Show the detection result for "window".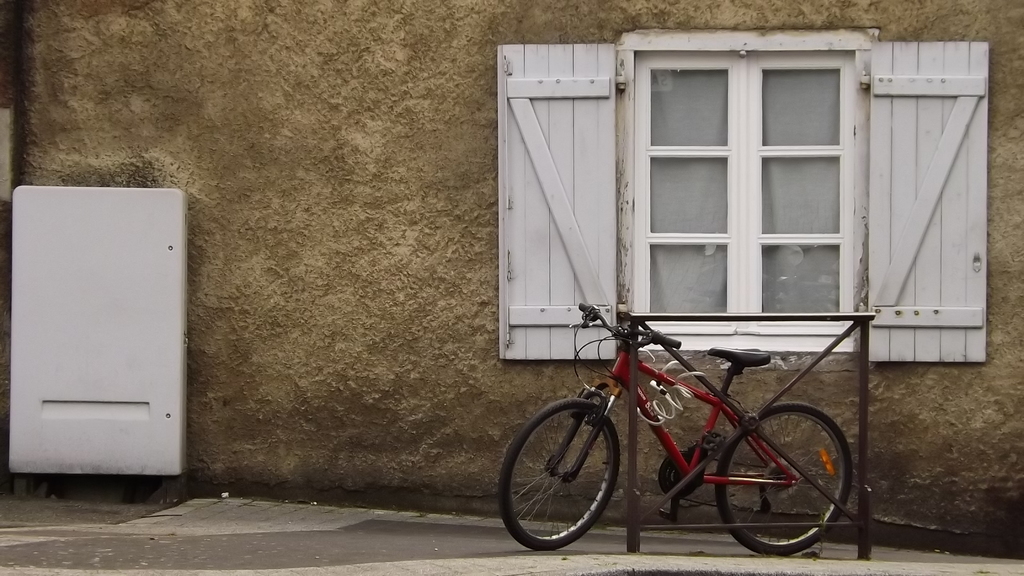
x1=502, y1=23, x2=991, y2=390.
